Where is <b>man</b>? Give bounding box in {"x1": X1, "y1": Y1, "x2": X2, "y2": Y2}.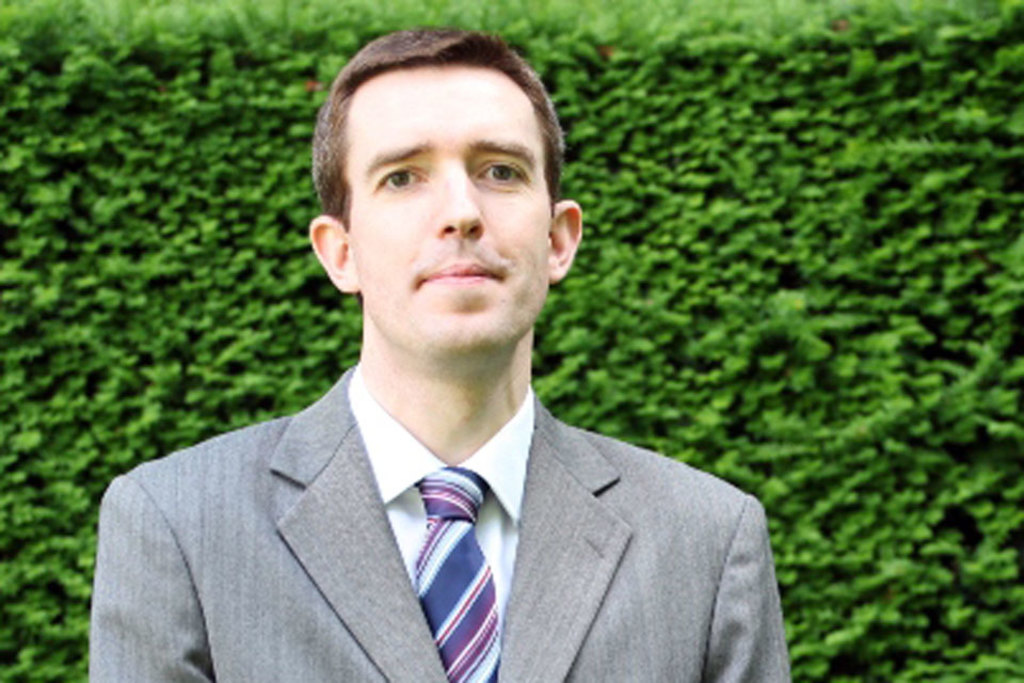
{"x1": 66, "y1": 72, "x2": 797, "y2": 673}.
